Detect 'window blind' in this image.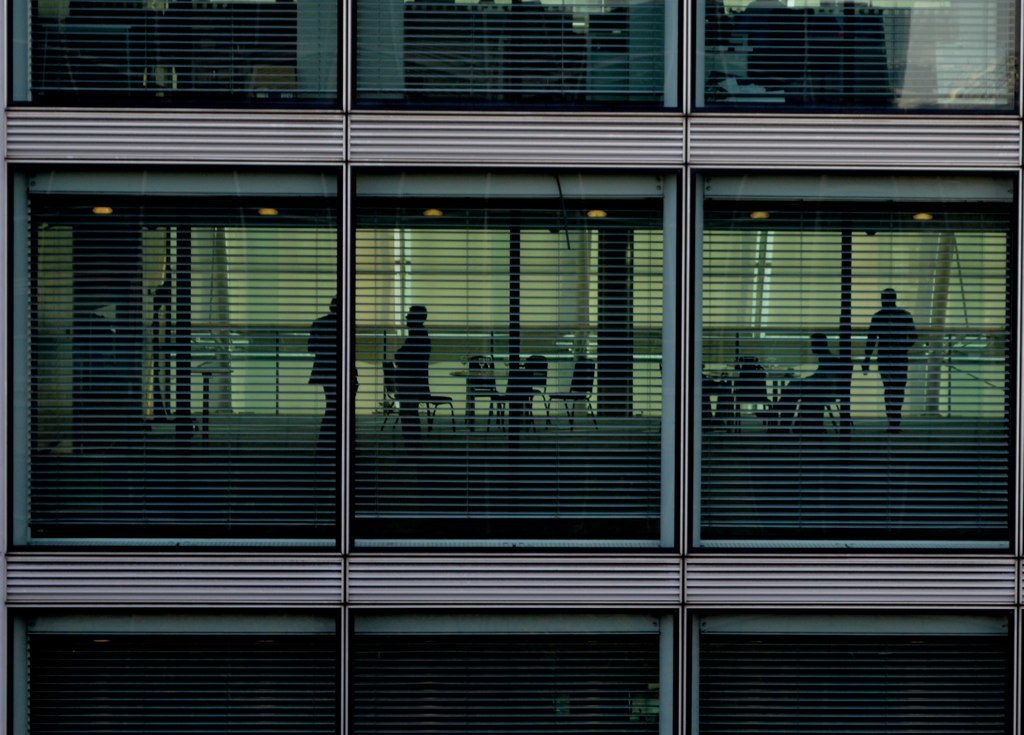
Detection: (700, 177, 1009, 527).
